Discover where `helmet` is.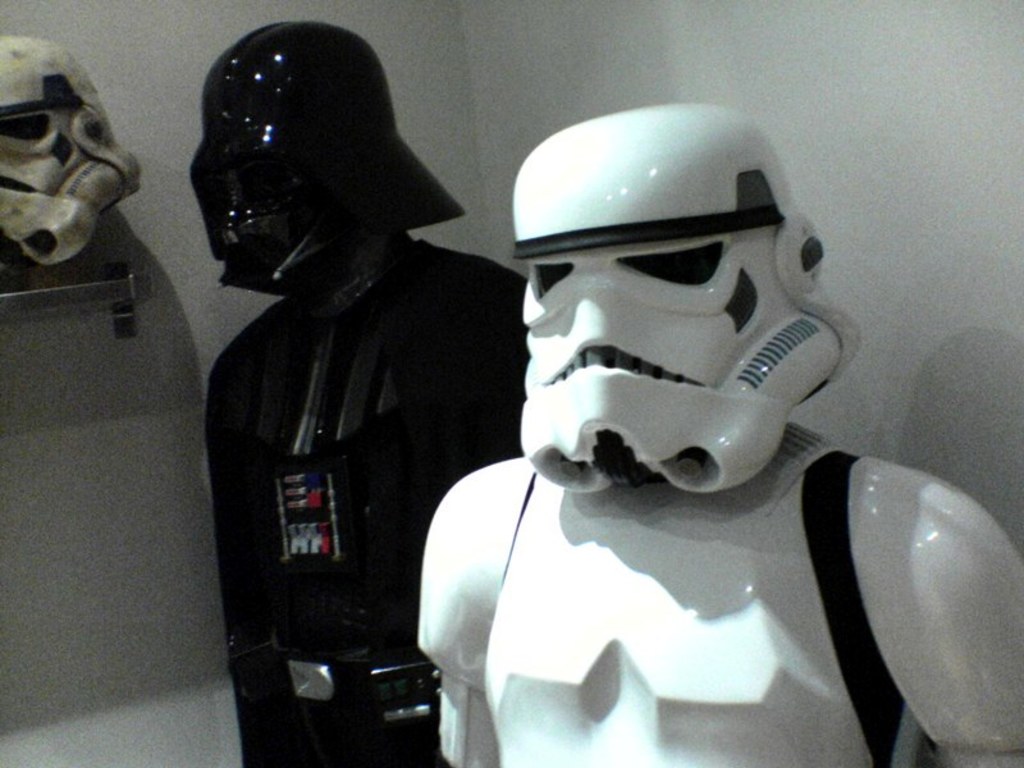
Discovered at BBox(504, 105, 861, 492).
